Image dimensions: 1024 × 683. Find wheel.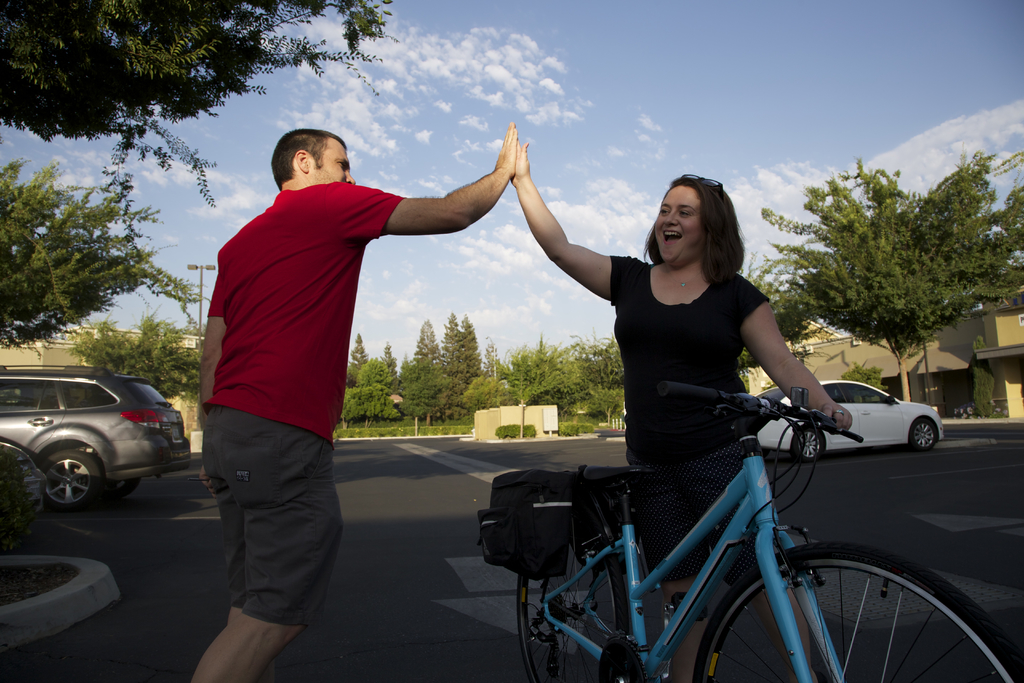
(x1=696, y1=539, x2=1023, y2=682).
